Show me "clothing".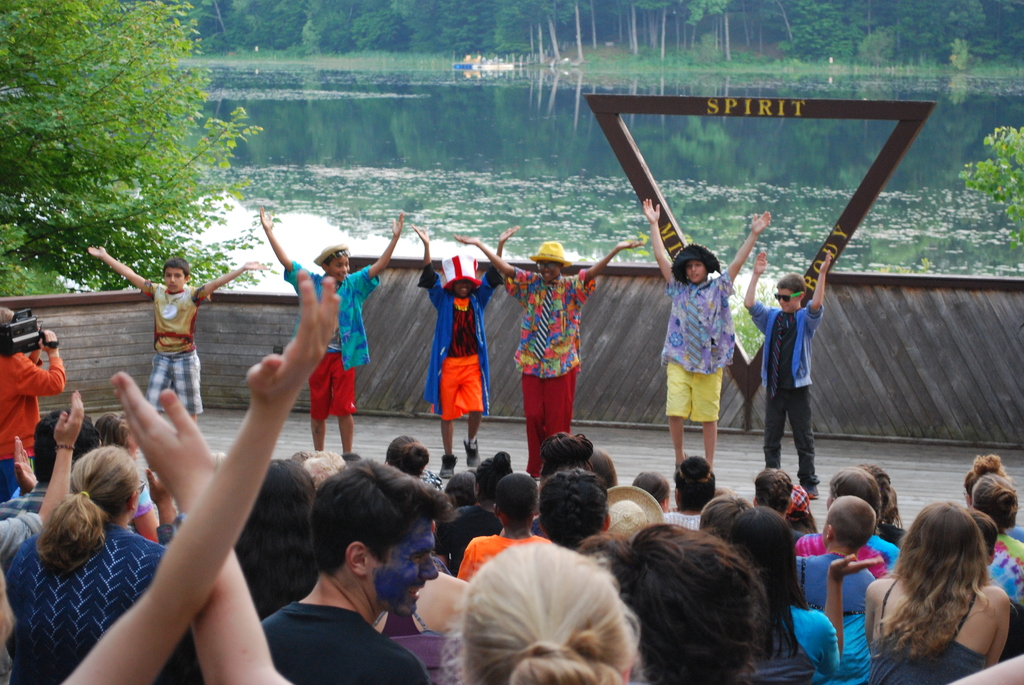
"clothing" is here: 797/537/903/567.
